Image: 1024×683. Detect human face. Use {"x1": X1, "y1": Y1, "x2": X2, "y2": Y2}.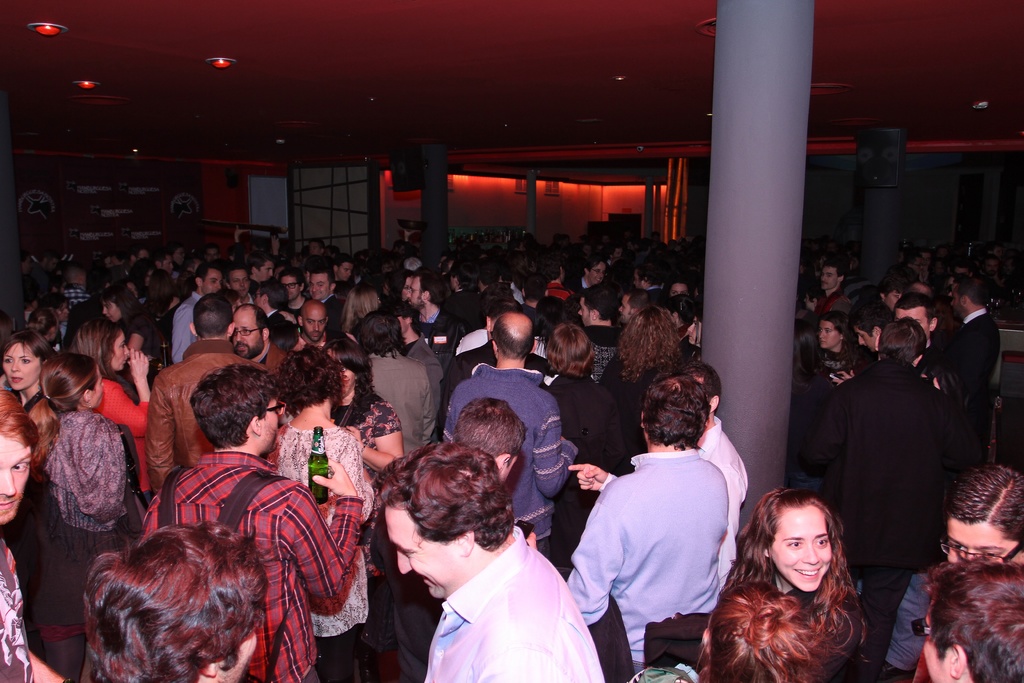
{"x1": 408, "y1": 278, "x2": 421, "y2": 308}.
